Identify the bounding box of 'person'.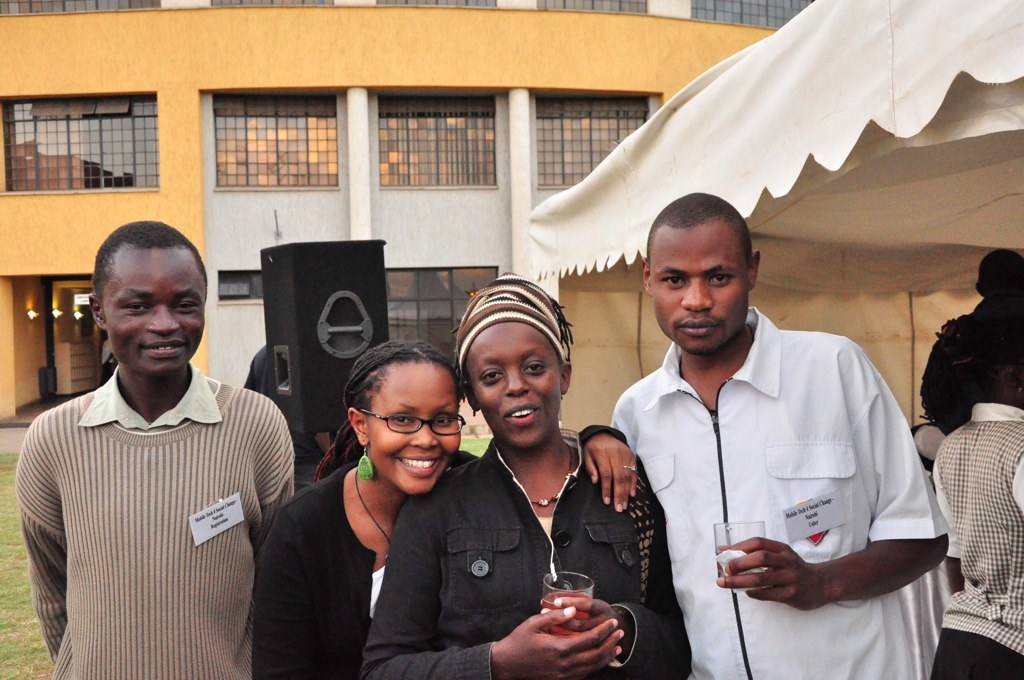
left=253, top=338, right=638, bottom=679.
